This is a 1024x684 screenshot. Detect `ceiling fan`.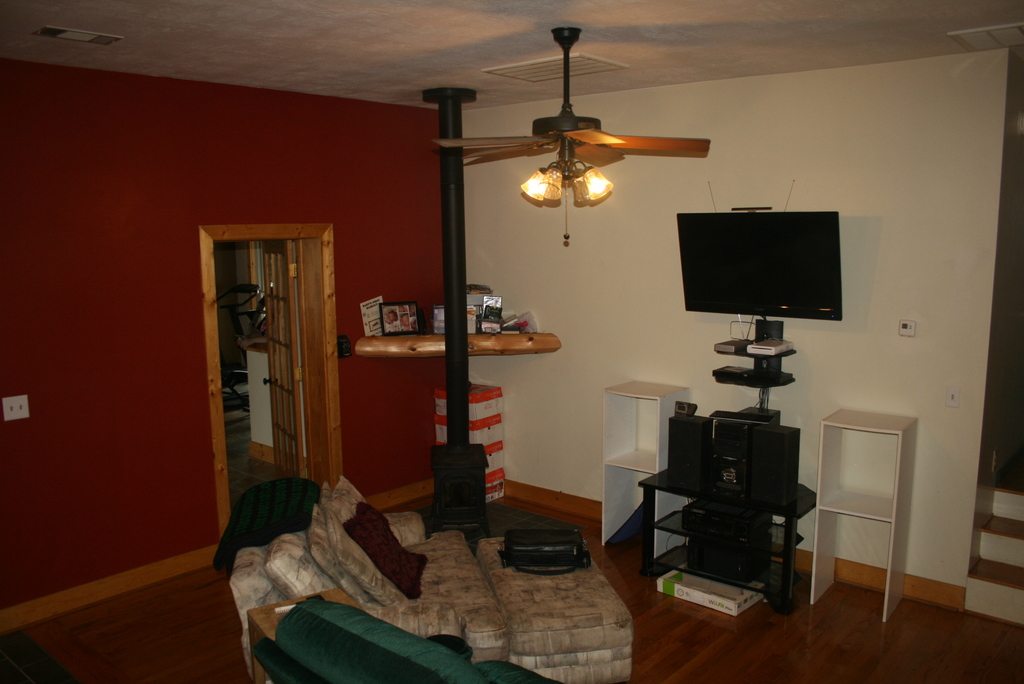
pyautogui.locateOnScreen(444, 39, 716, 272).
